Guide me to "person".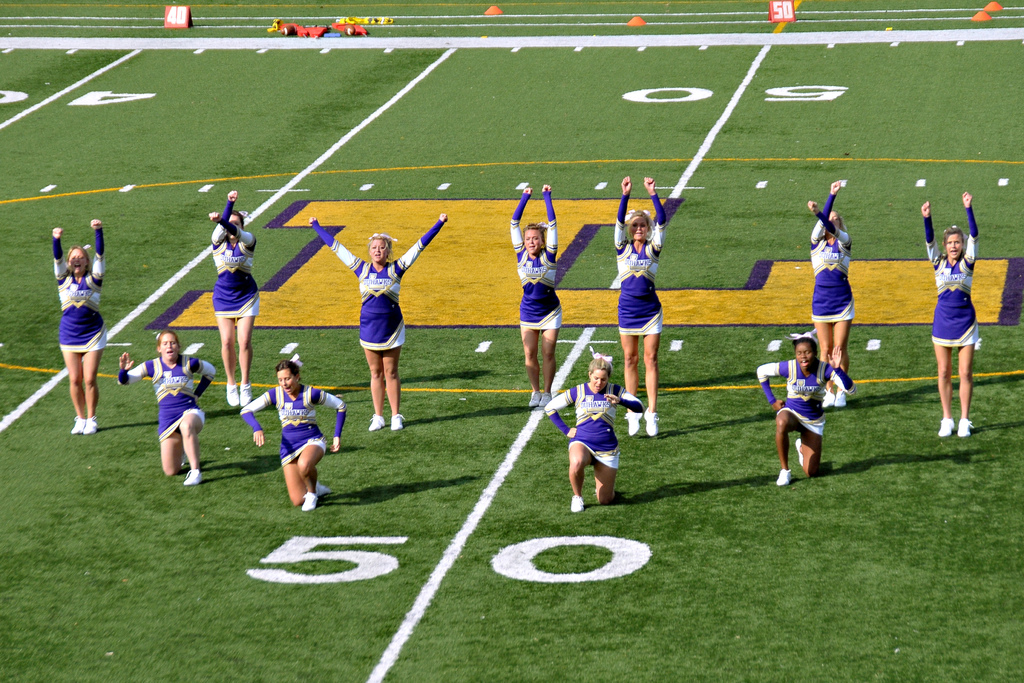
Guidance: crop(56, 219, 108, 436).
